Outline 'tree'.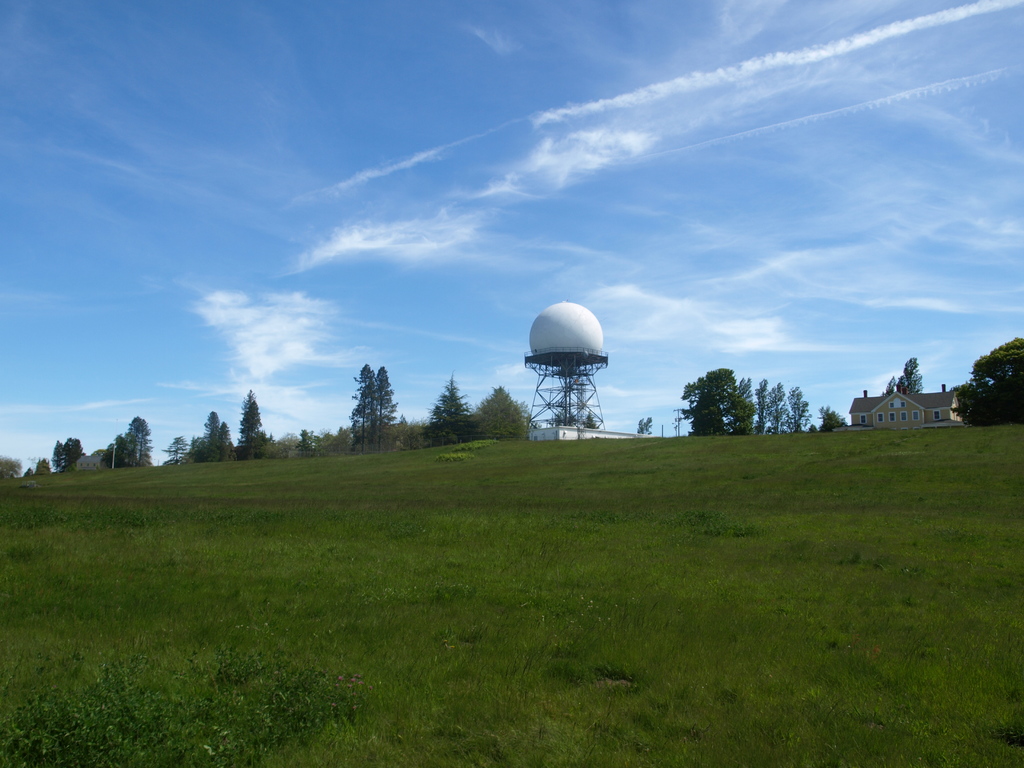
Outline: (x1=900, y1=354, x2=924, y2=395).
